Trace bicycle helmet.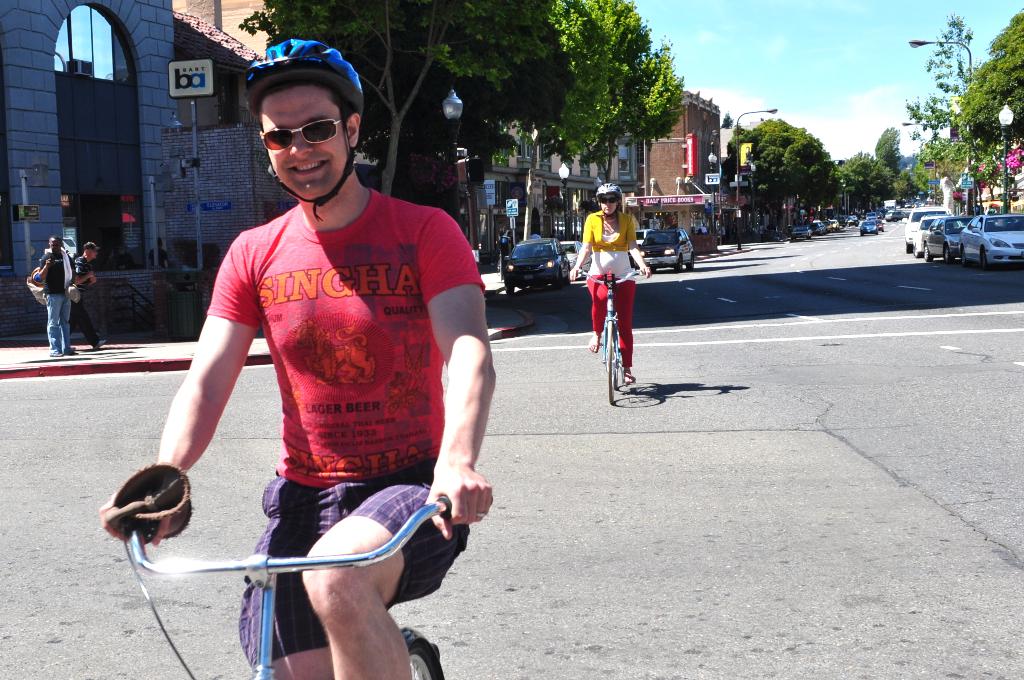
Traced to bbox=(249, 38, 364, 214).
